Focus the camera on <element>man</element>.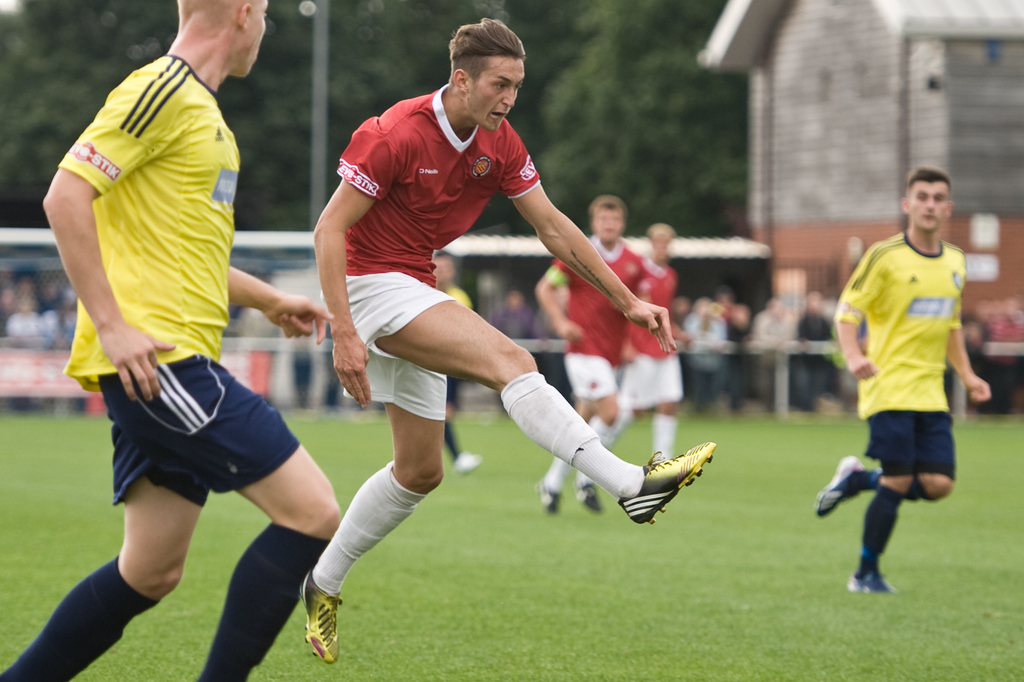
Focus region: {"x1": 0, "y1": 0, "x2": 341, "y2": 681}.
